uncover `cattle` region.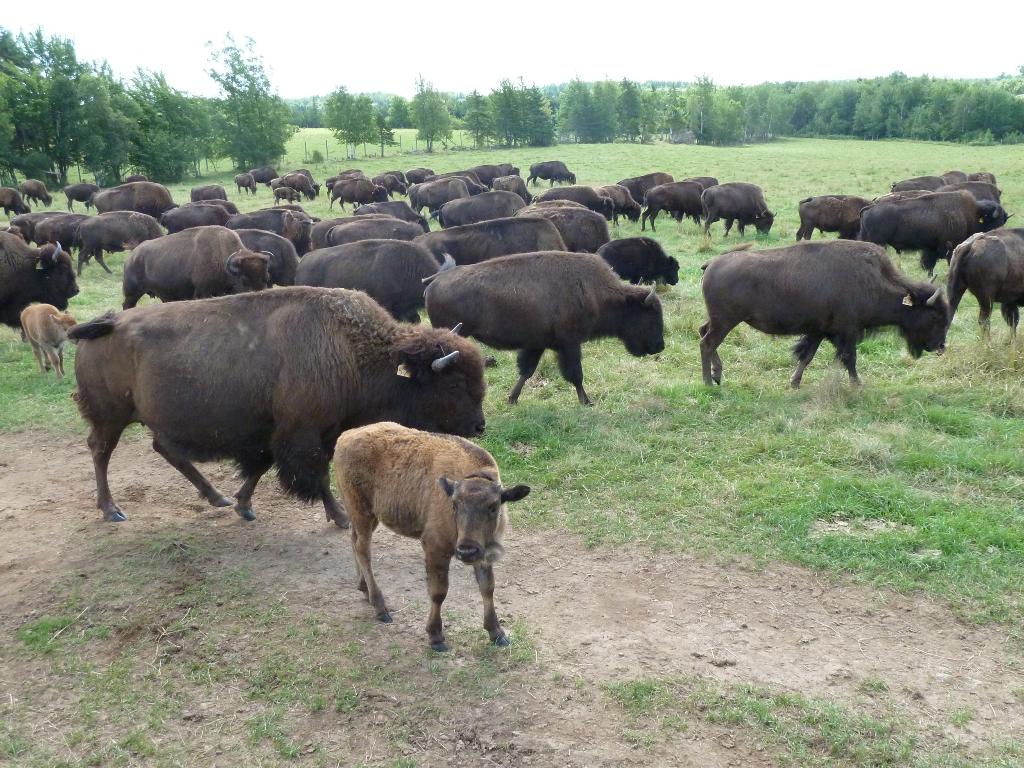
Uncovered: 624,172,673,196.
